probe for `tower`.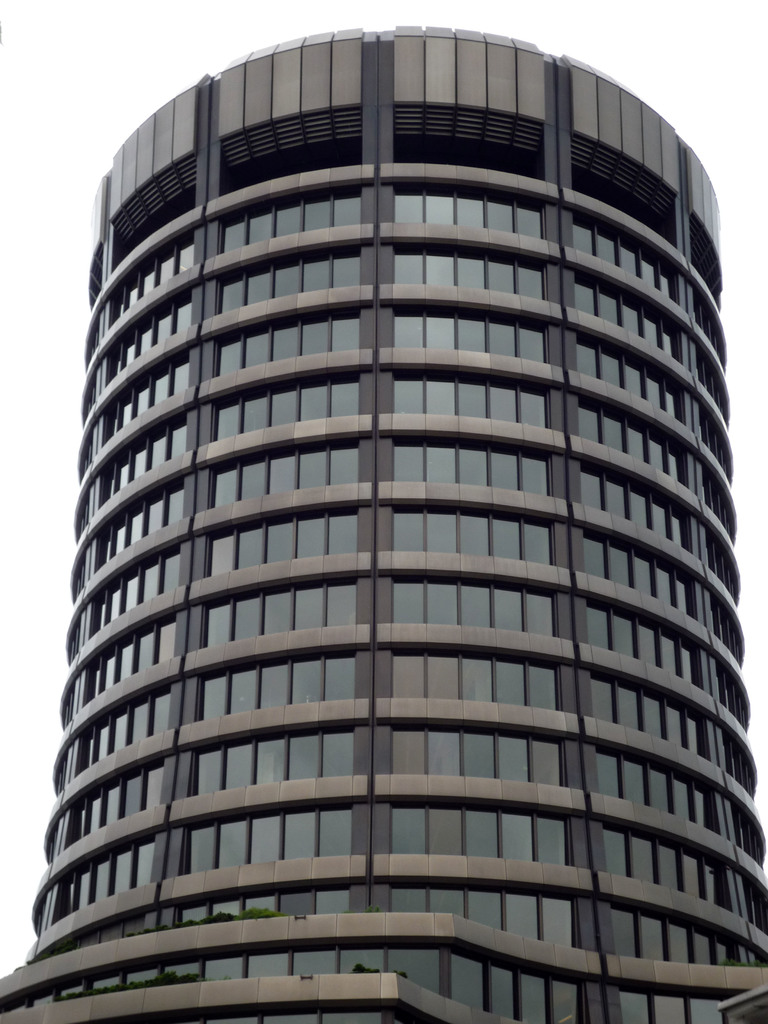
Probe result: (53,16,734,1023).
